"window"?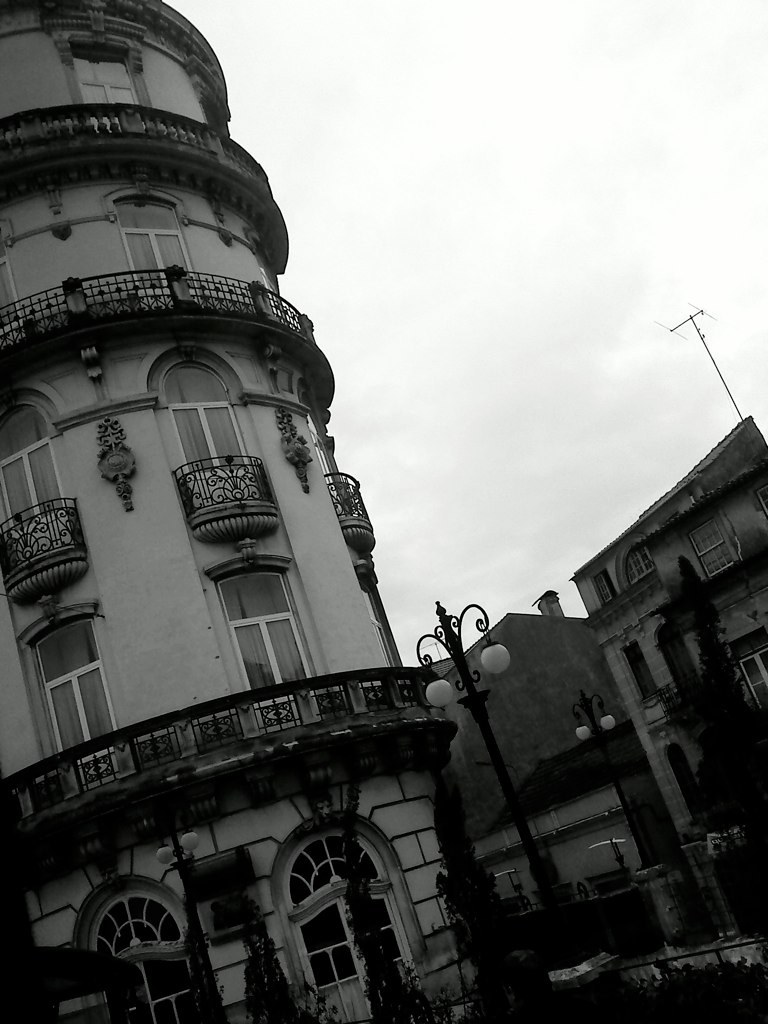
114,201,200,309
